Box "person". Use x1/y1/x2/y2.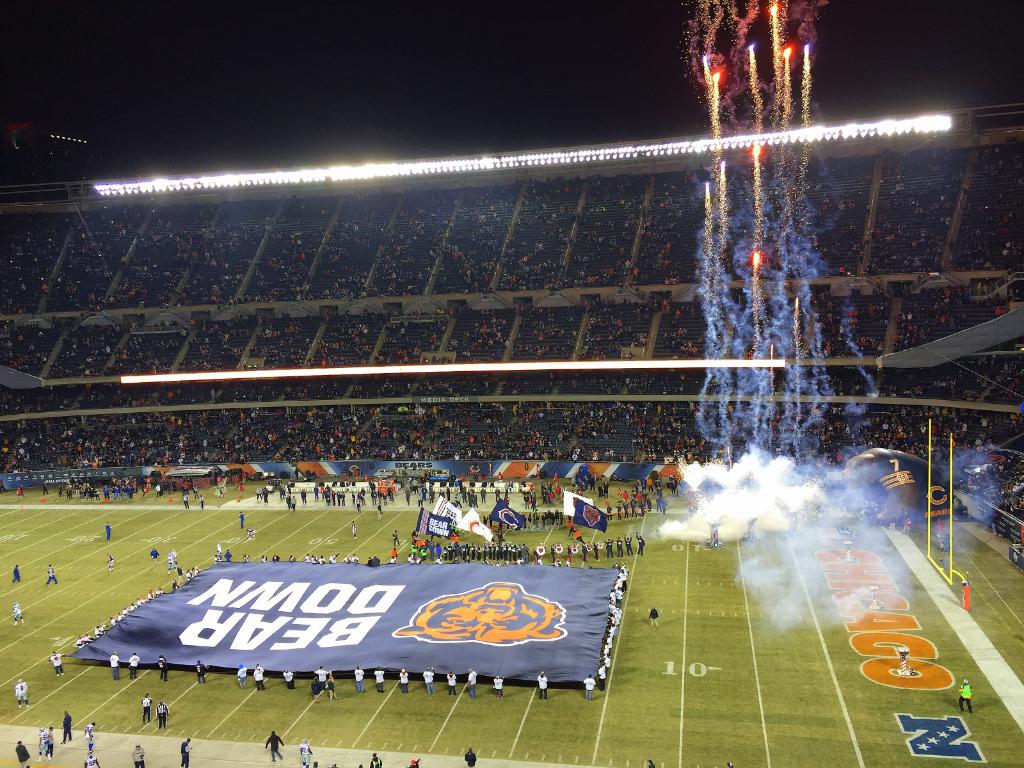
492/676/505/696.
